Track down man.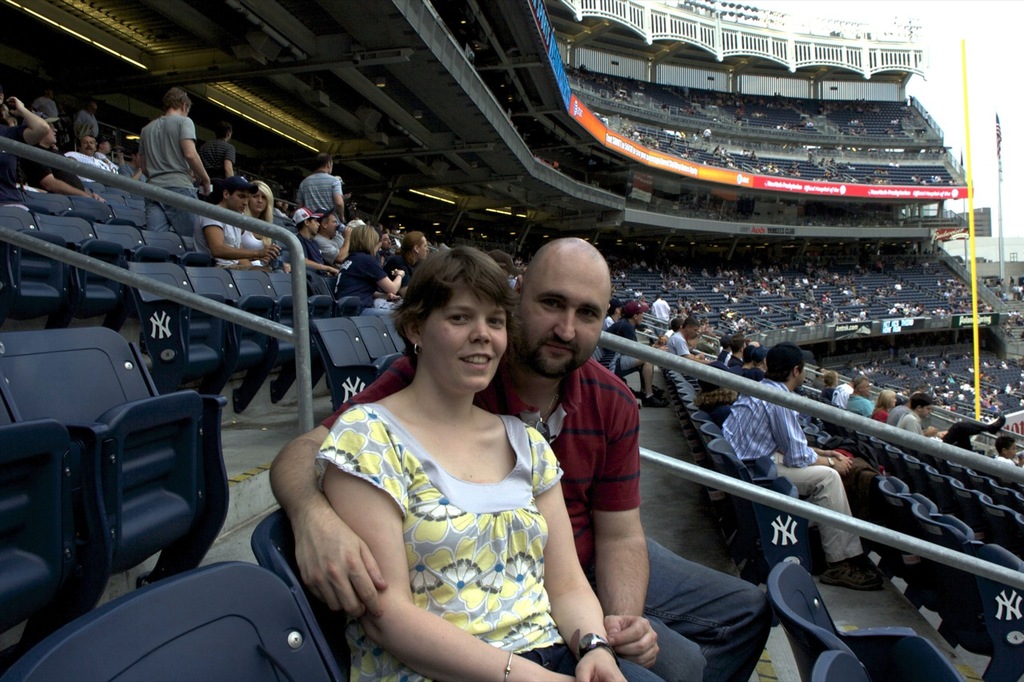
Tracked to <bbox>59, 137, 120, 193</bbox>.
